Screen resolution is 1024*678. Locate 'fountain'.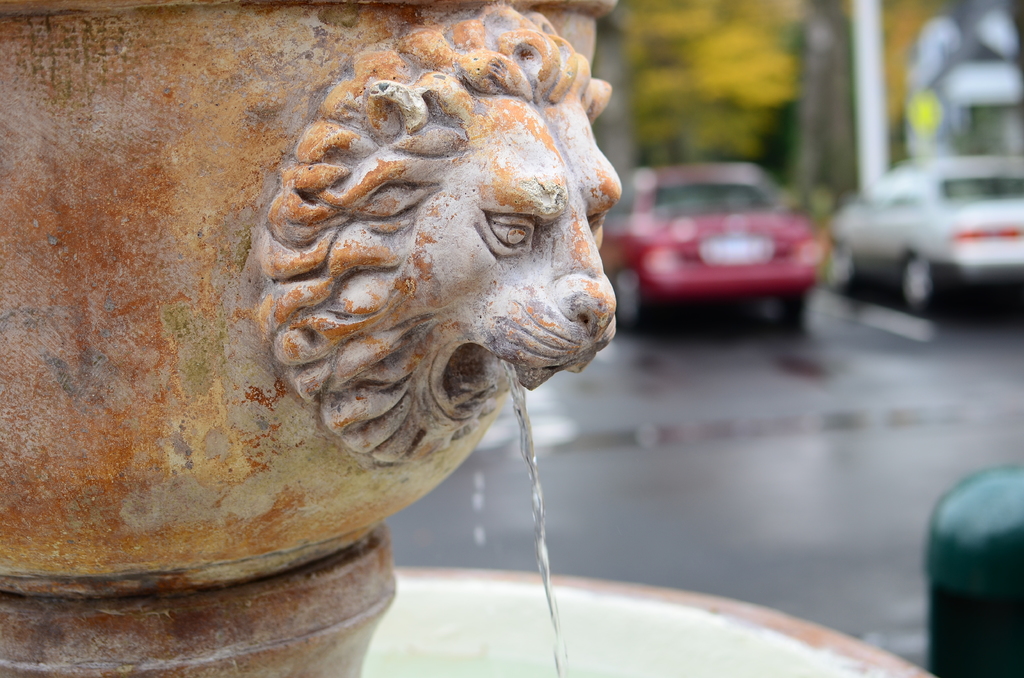
0 0 945 677.
